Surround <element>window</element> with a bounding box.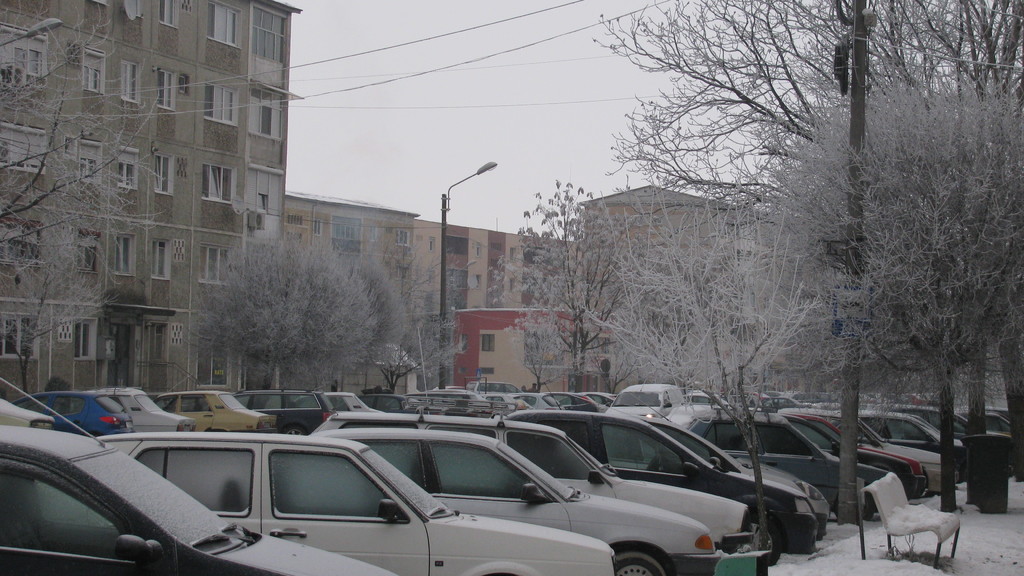
x1=310 y1=220 x2=323 y2=236.
